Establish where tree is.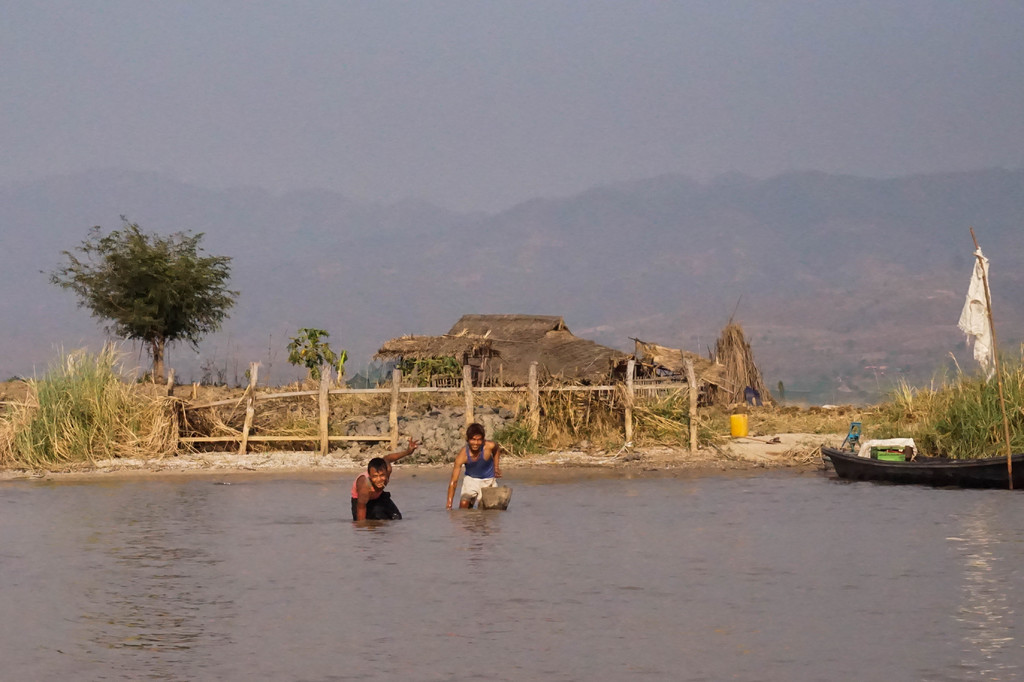
Established at pyautogui.locateOnScreen(282, 319, 357, 381).
